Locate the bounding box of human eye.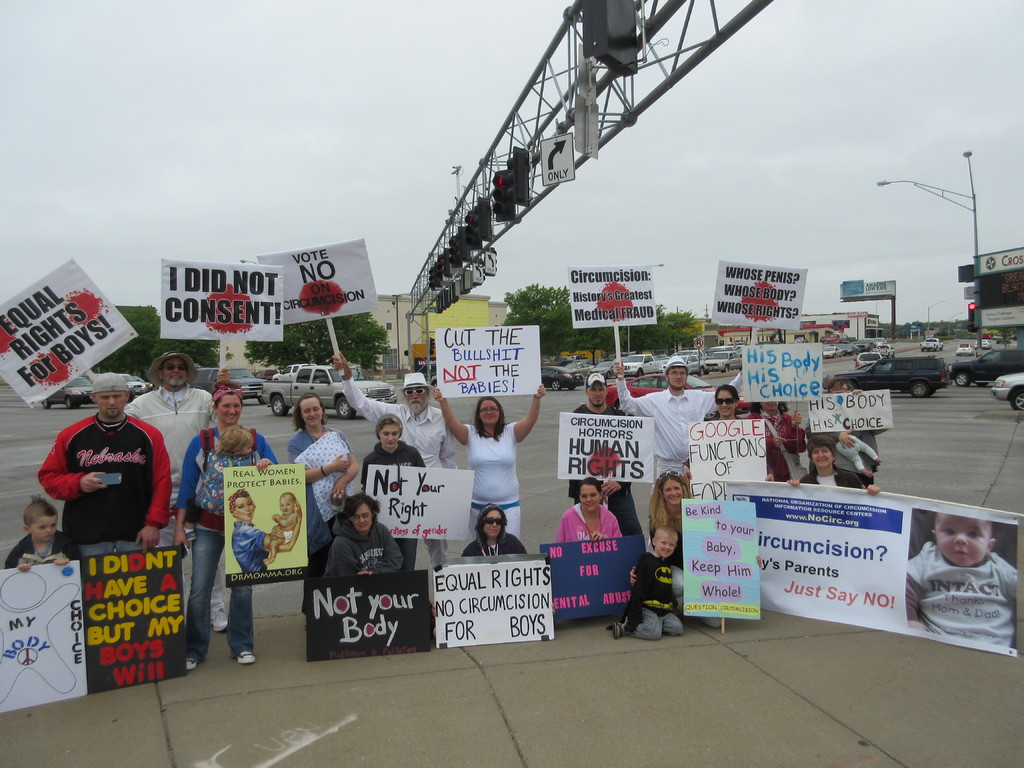
Bounding box: 940, 525, 957, 541.
